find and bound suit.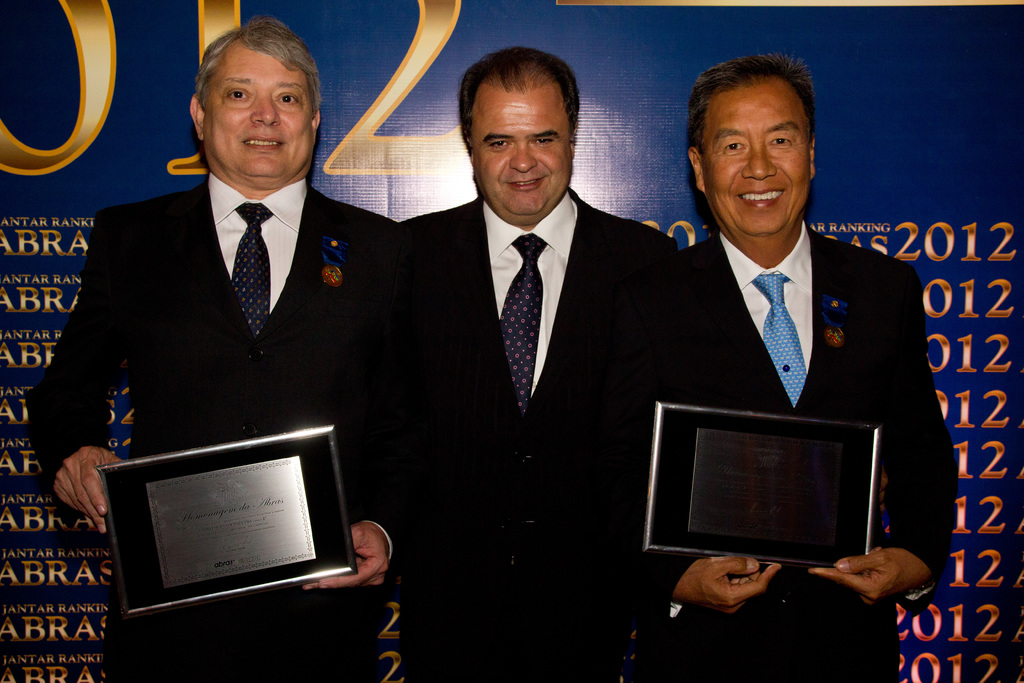
Bound: <bbox>385, 192, 678, 682</bbox>.
